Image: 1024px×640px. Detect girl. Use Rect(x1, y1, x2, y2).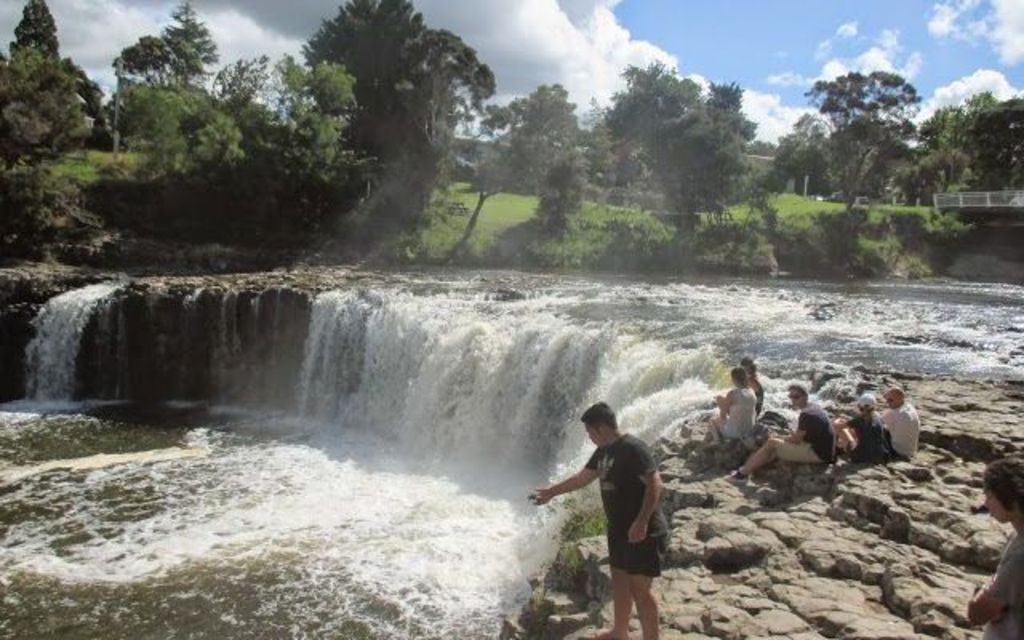
Rect(707, 365, 755, 450).
